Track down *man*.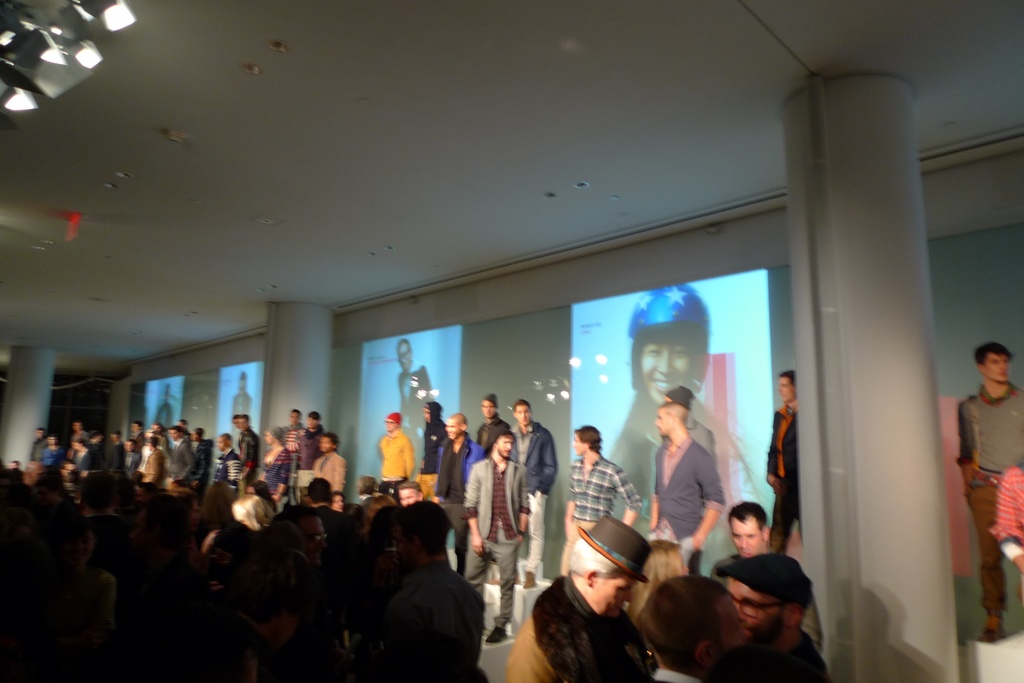
Tracked to crop(710, 548, 831, 682).
